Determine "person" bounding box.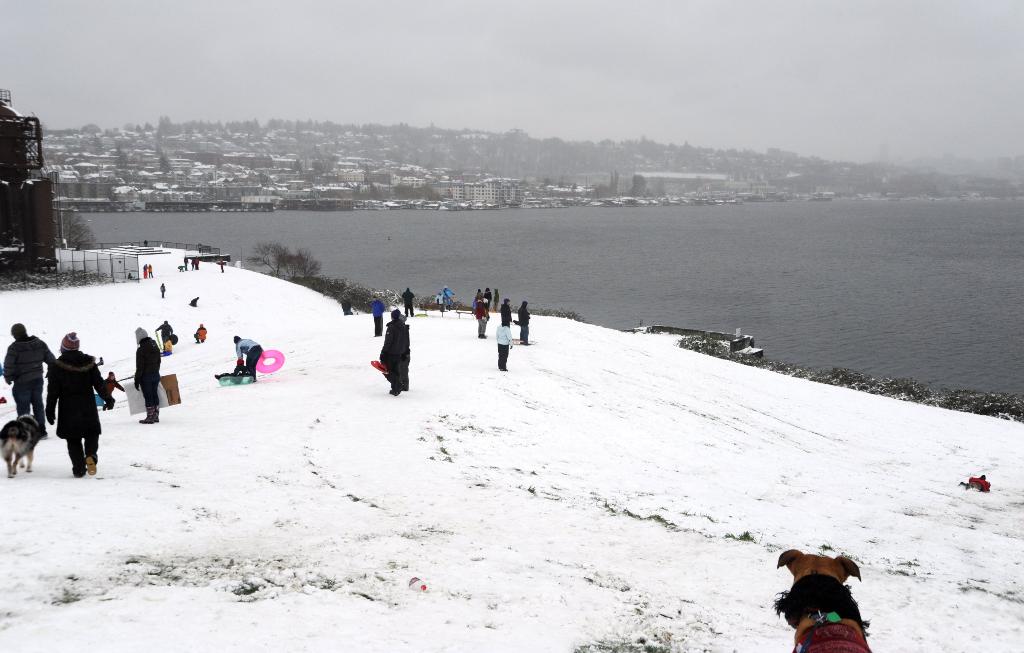
Determined: Rect(375, 313, 409, 392).
